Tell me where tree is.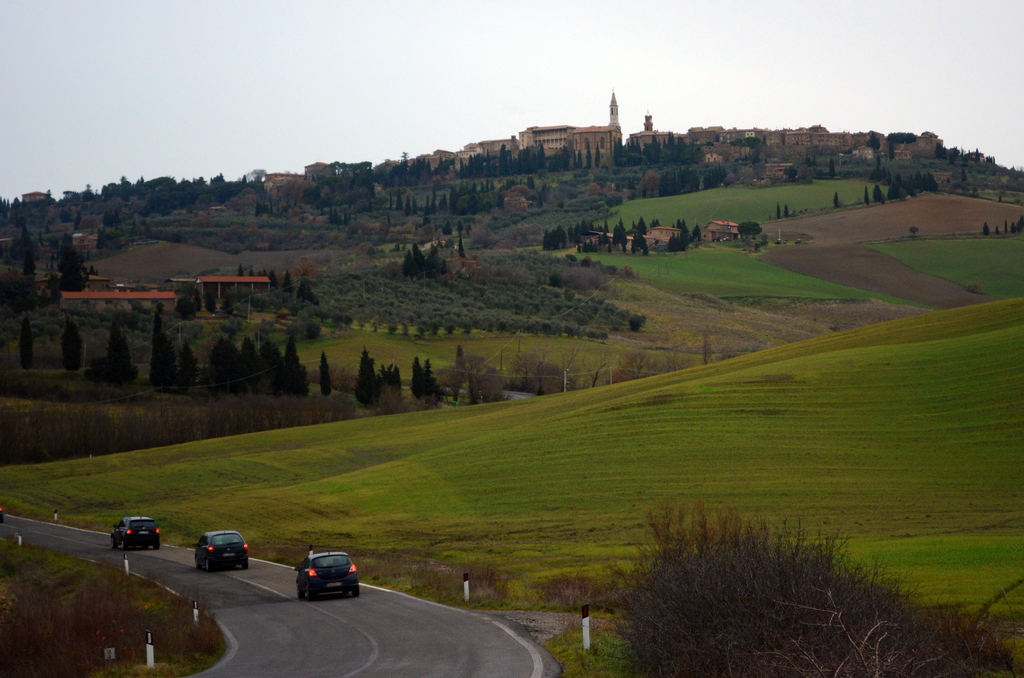
tree is at 735, 219, 765, 239.
